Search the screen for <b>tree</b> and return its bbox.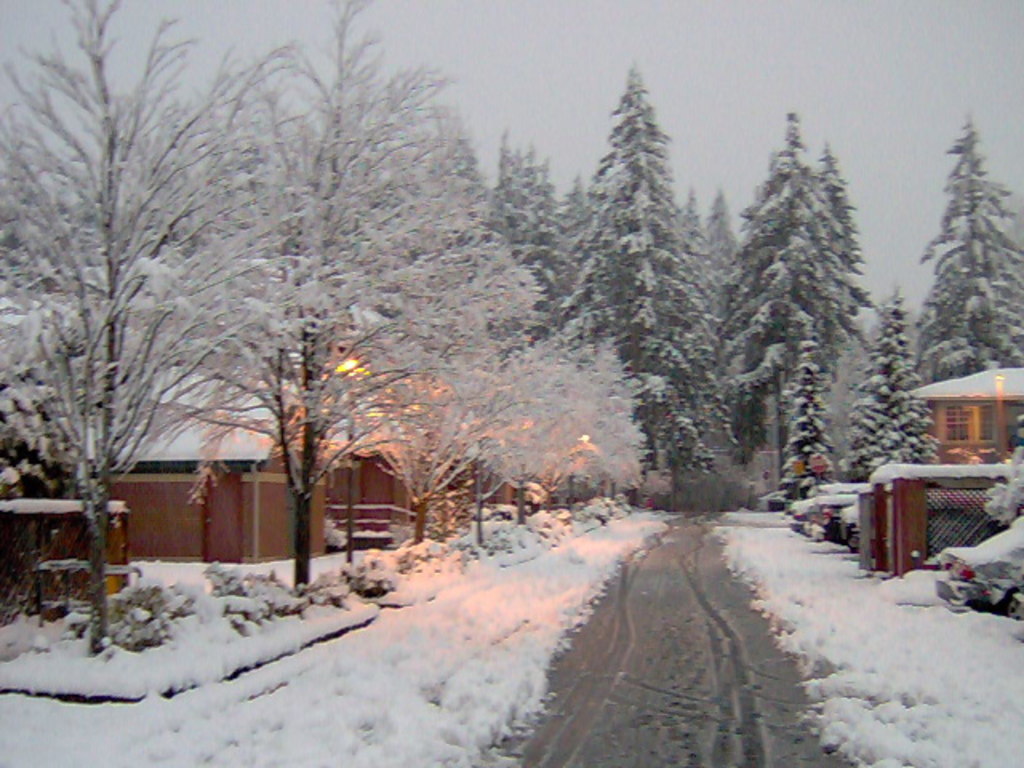
Found: select_region(786, 349, 850, 523).
